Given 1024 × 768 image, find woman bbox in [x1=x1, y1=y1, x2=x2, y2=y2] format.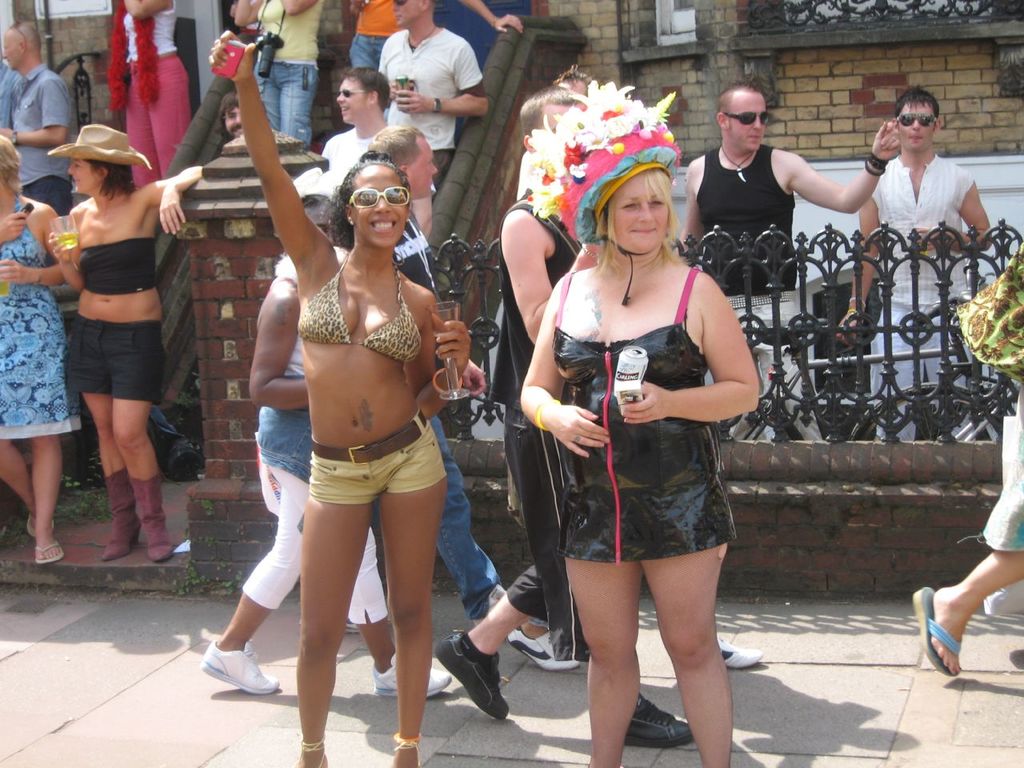
[x1=230, y1=120, x2=482, y2=746].
